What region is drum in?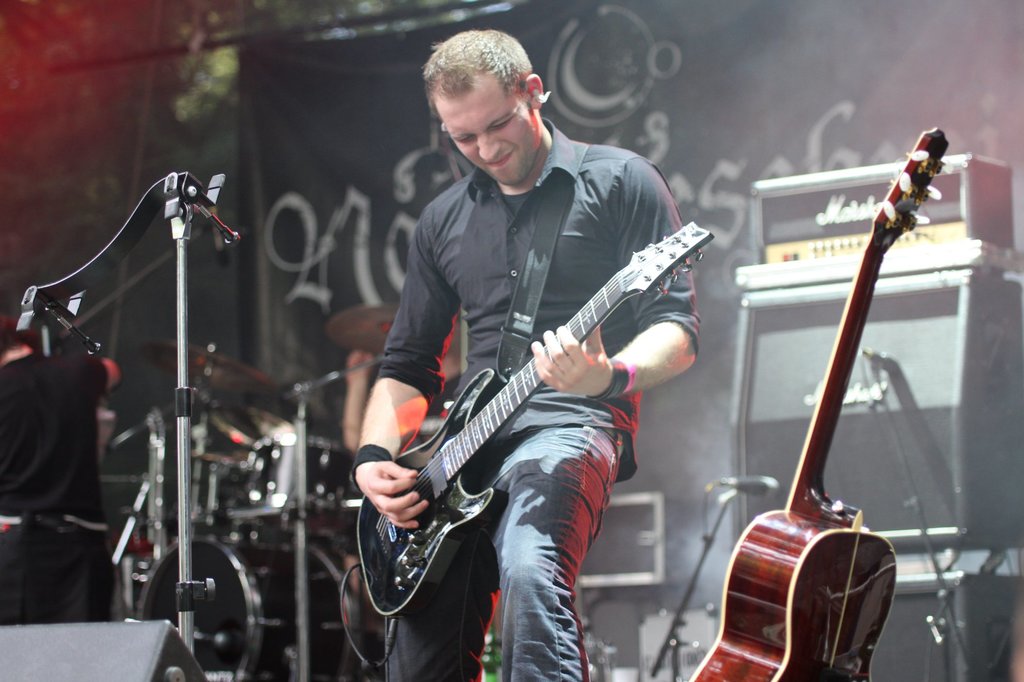
{"x1": 247, "y1": 438, "x2": 357, "y2": 505}.
